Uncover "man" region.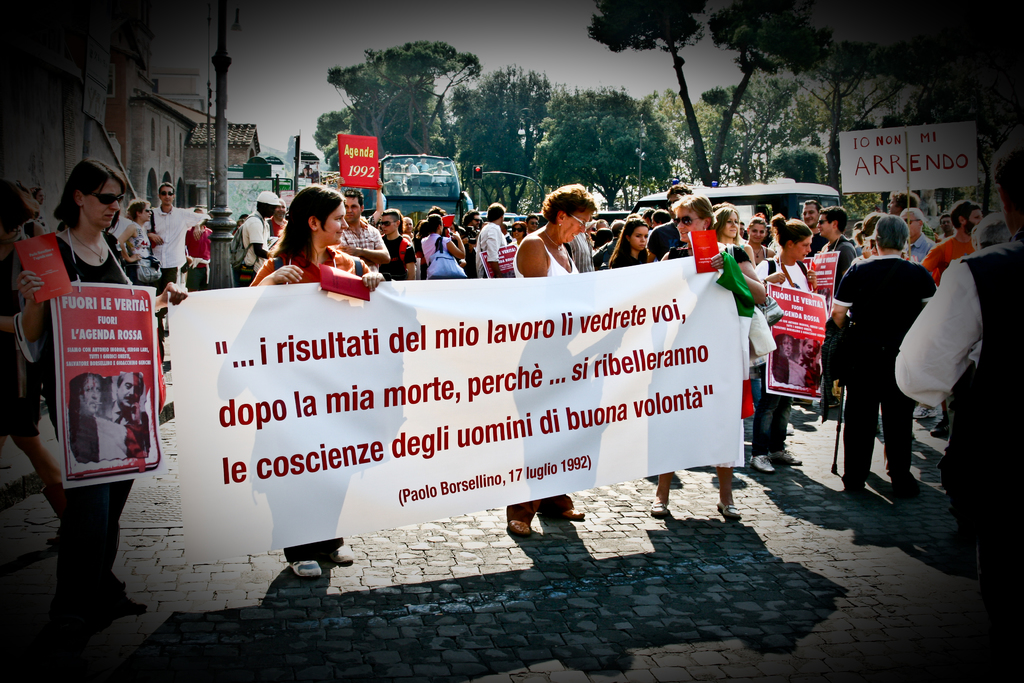
Uncovered: {"left": 799, "top": 195, "right": 825, "bottom": 257}.
